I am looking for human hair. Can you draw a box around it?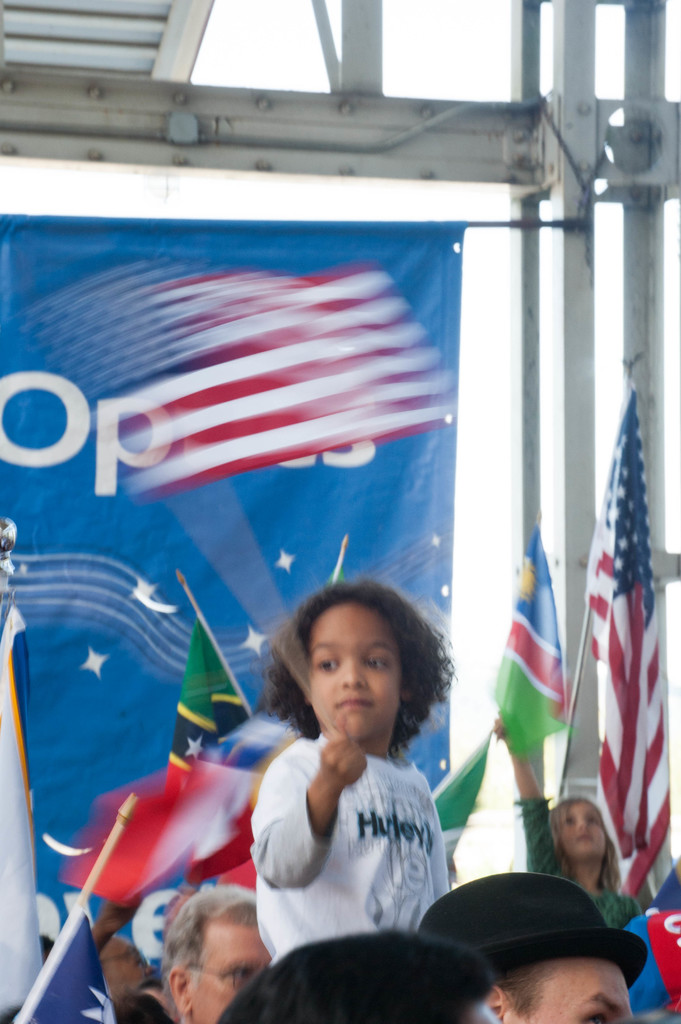
Sure, the bounding box is 160,884,261,1023.
